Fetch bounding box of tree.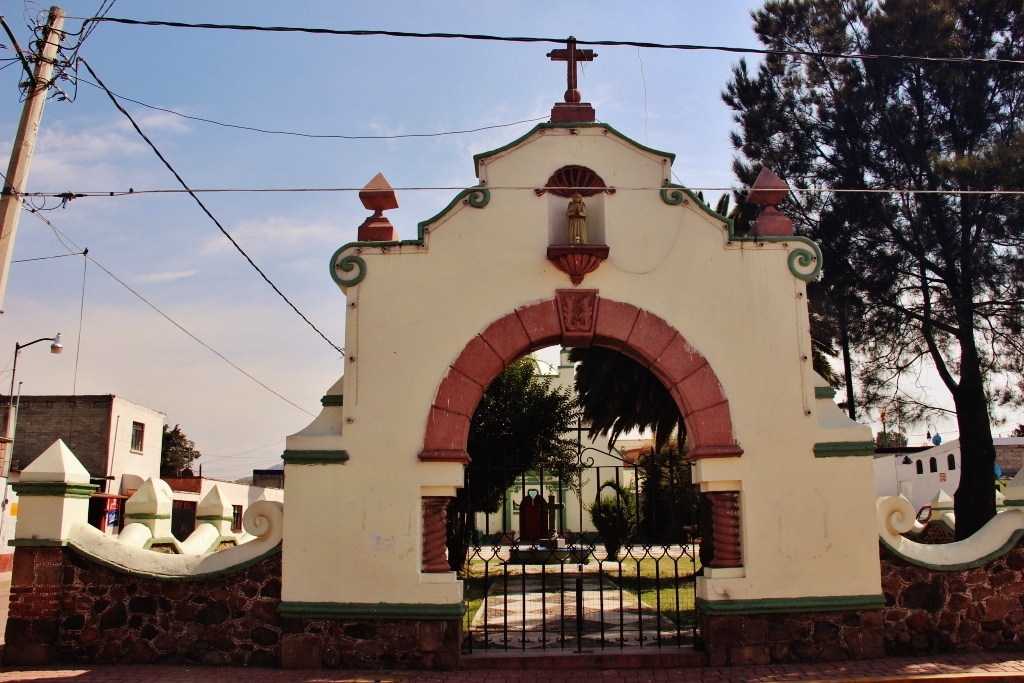
Bbox: (584,445,701,559).
